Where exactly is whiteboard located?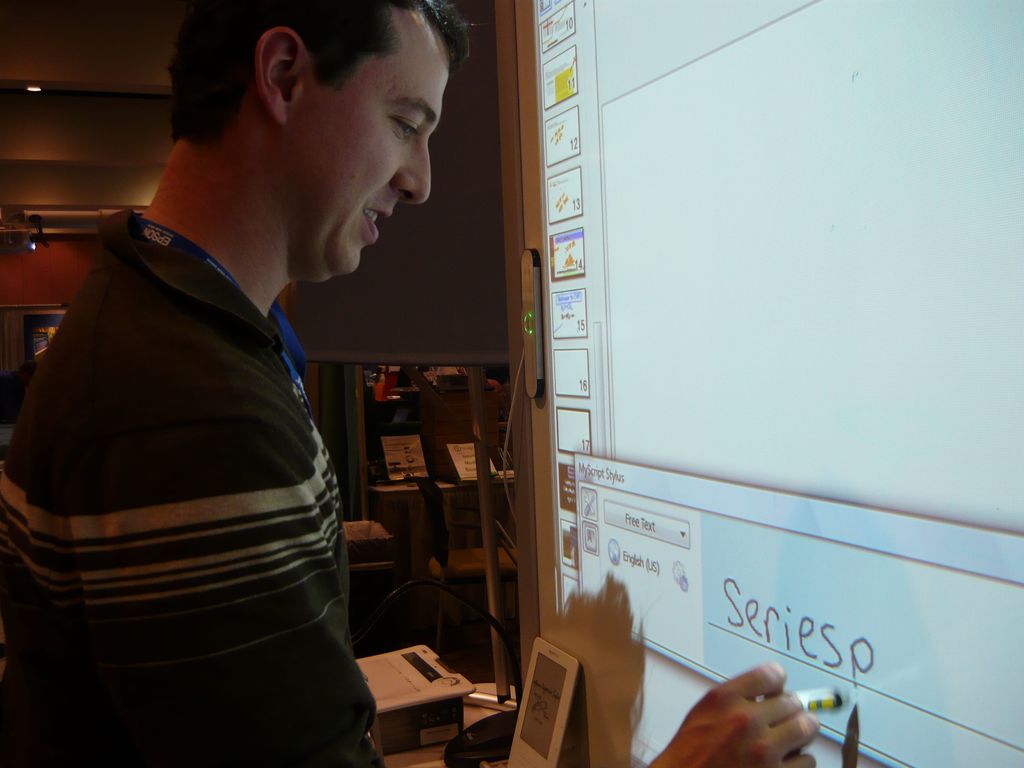
Its bounding box is 501 0 1023 767.
